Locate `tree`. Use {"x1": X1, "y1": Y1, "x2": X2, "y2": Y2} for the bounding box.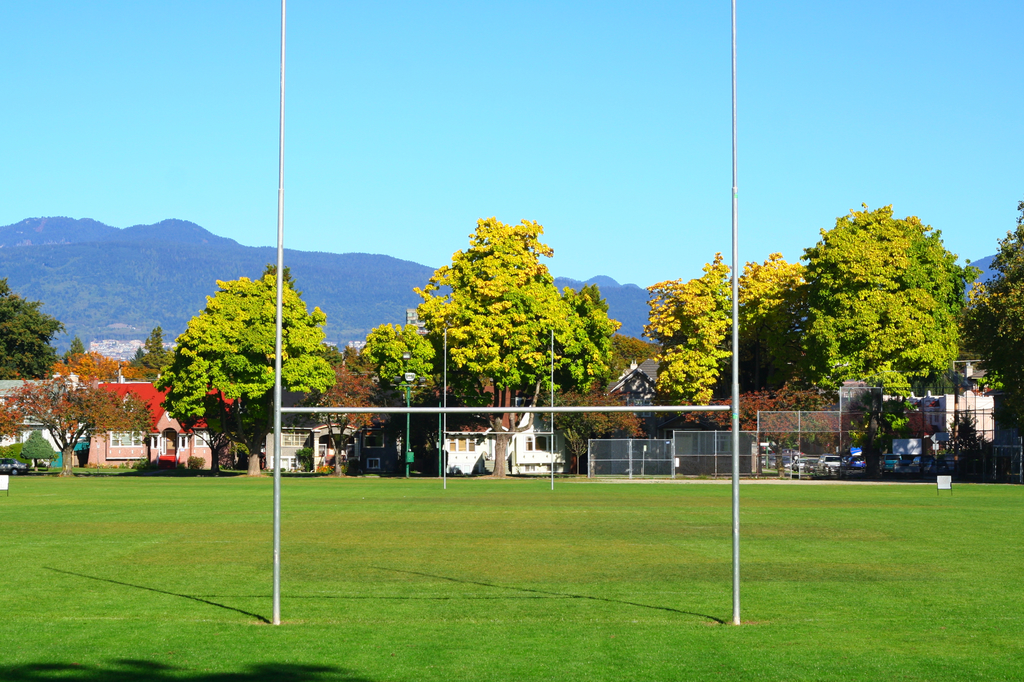
{"x1": 562, "y1": 288, "x2": 622, "y2": 363}.
